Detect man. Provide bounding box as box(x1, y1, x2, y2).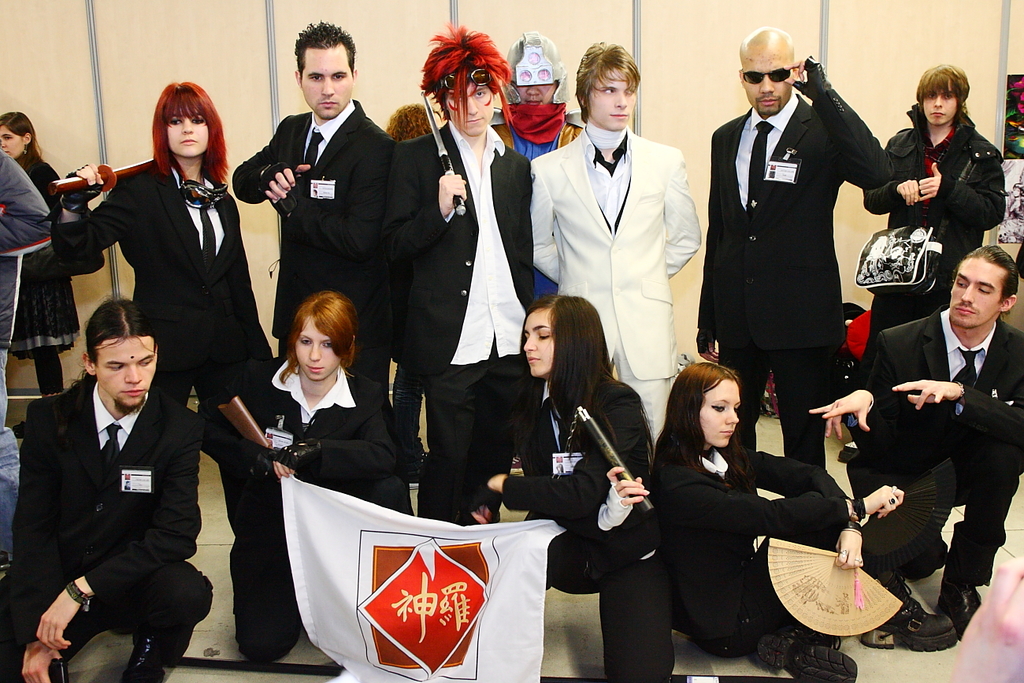
box(235, 18, 397, 407).
